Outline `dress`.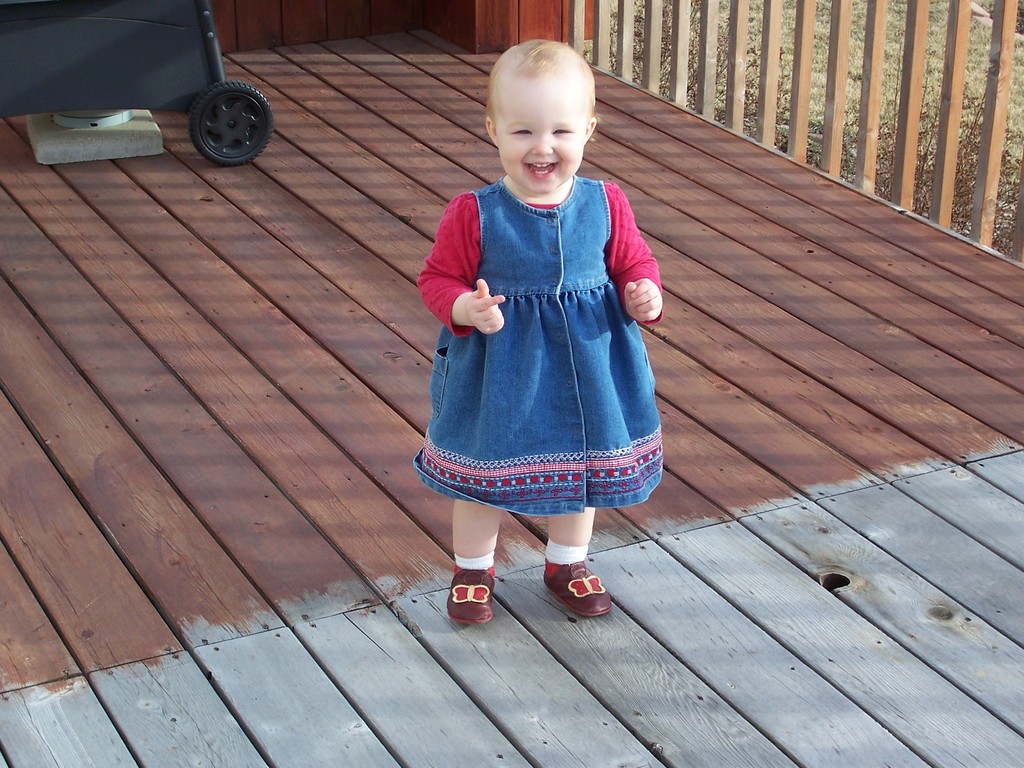
Outline: (x1=413, y1=172, x2=662, y2=516).
